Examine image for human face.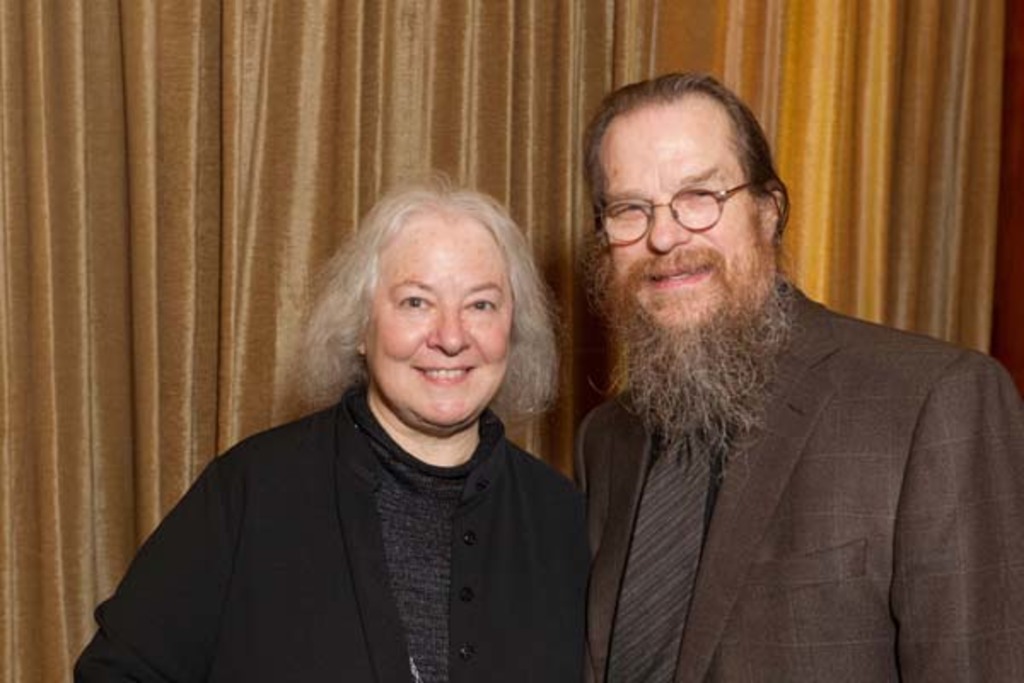
Examination result: box=[350, 212, 524, 429].
